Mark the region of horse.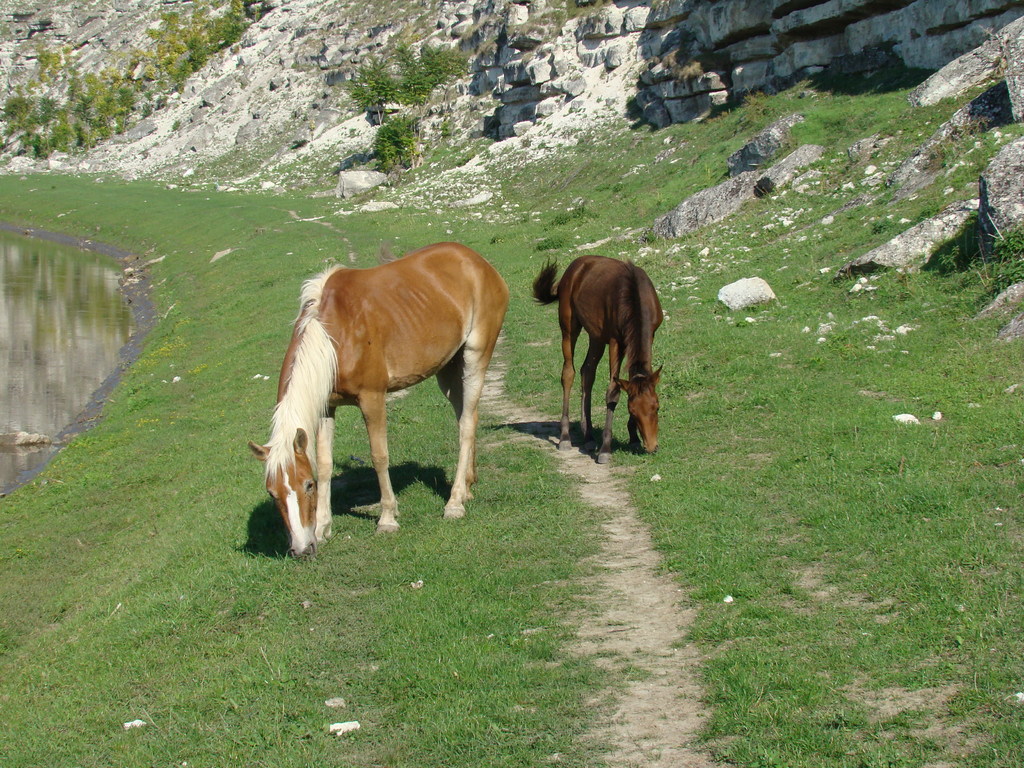
Region: locate(242, 239, 512, 562).
